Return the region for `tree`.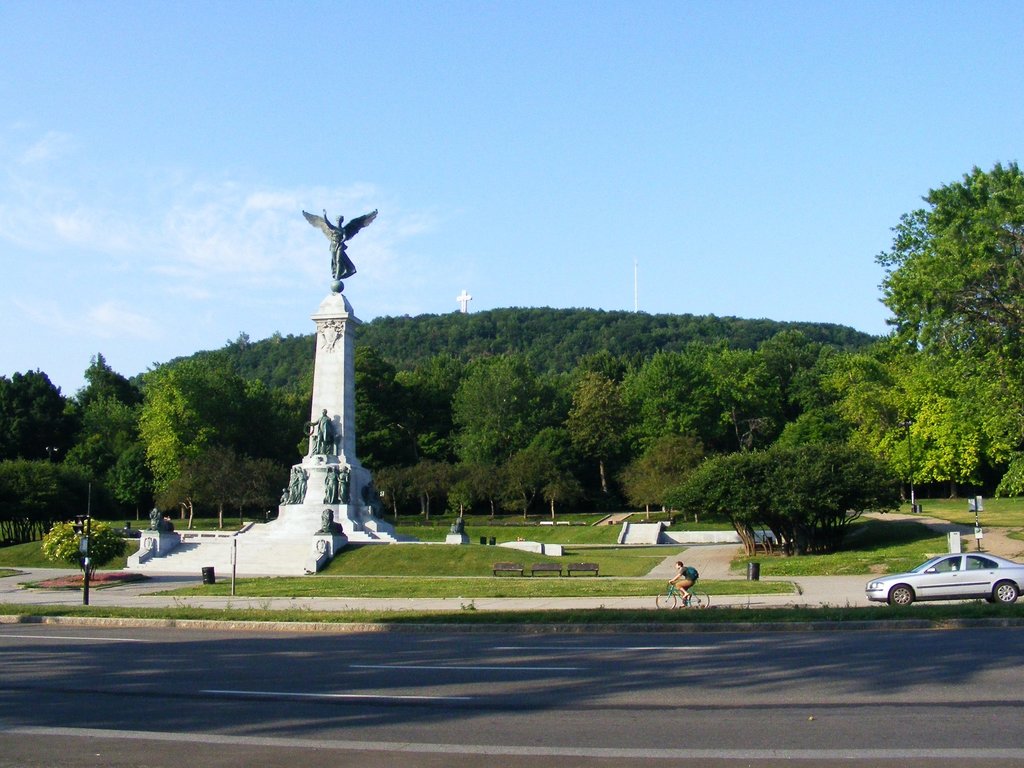
pyautogui.locateOnScreen(881, 152, 1019, 515).
